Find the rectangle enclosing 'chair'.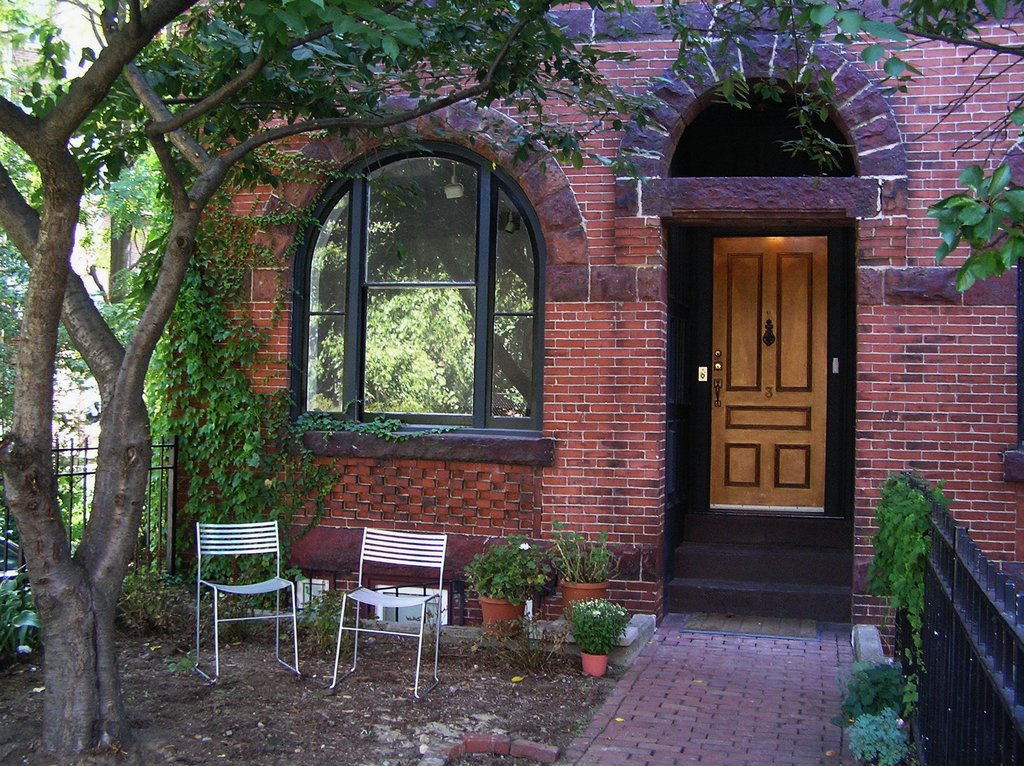
<bbox>321, 525, 445, 707</bbox>.
